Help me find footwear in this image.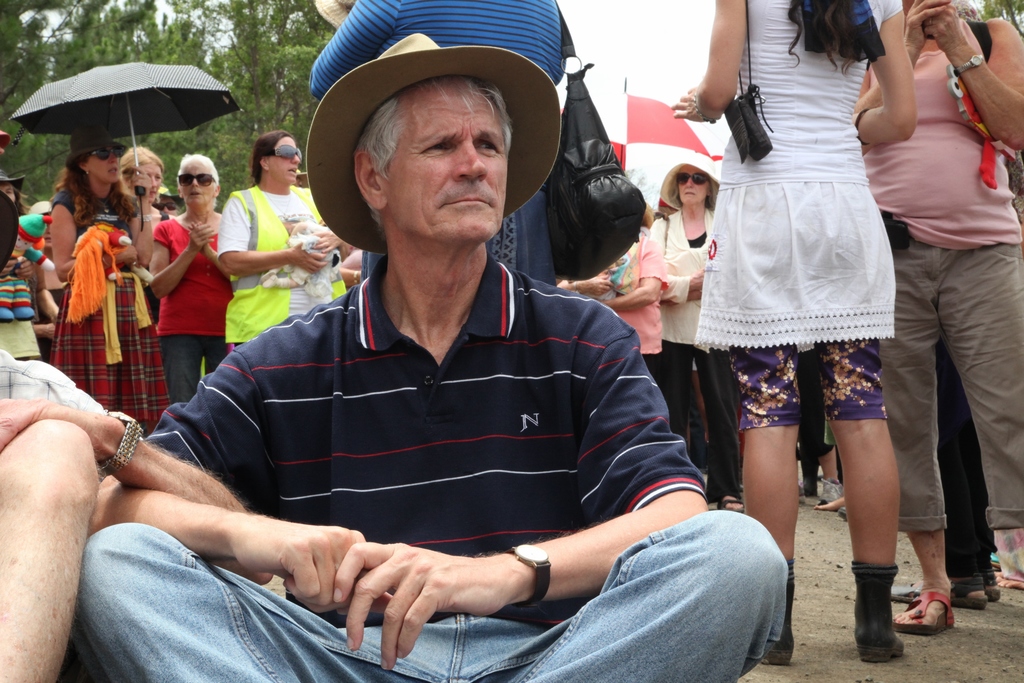
Found it: 985:579:1001:604.
